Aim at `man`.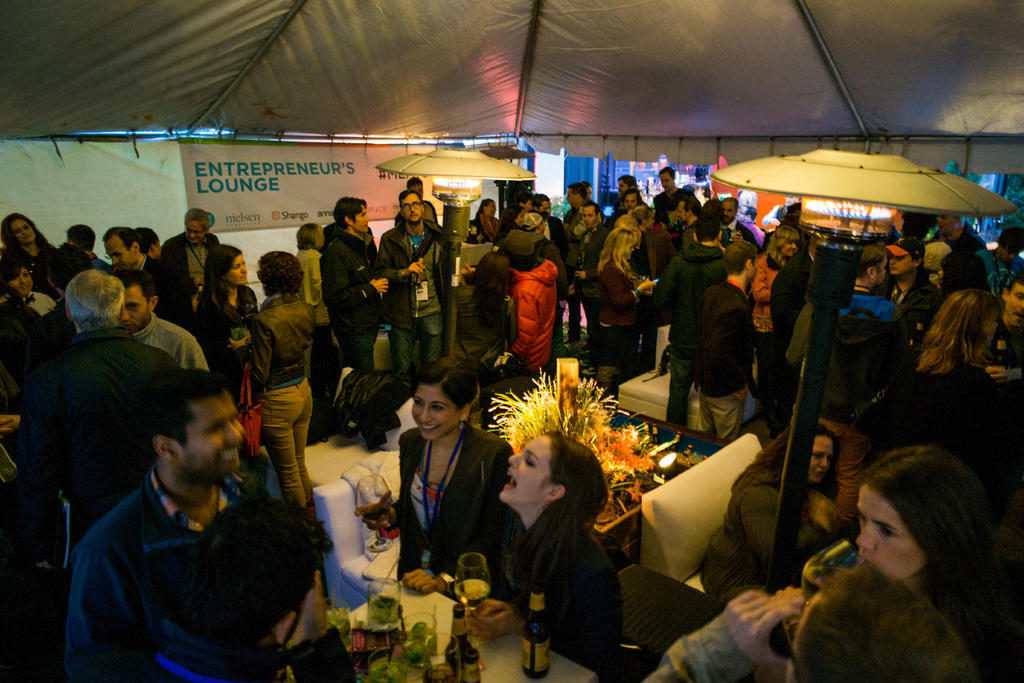
Aimed at 396 182 445 231.
